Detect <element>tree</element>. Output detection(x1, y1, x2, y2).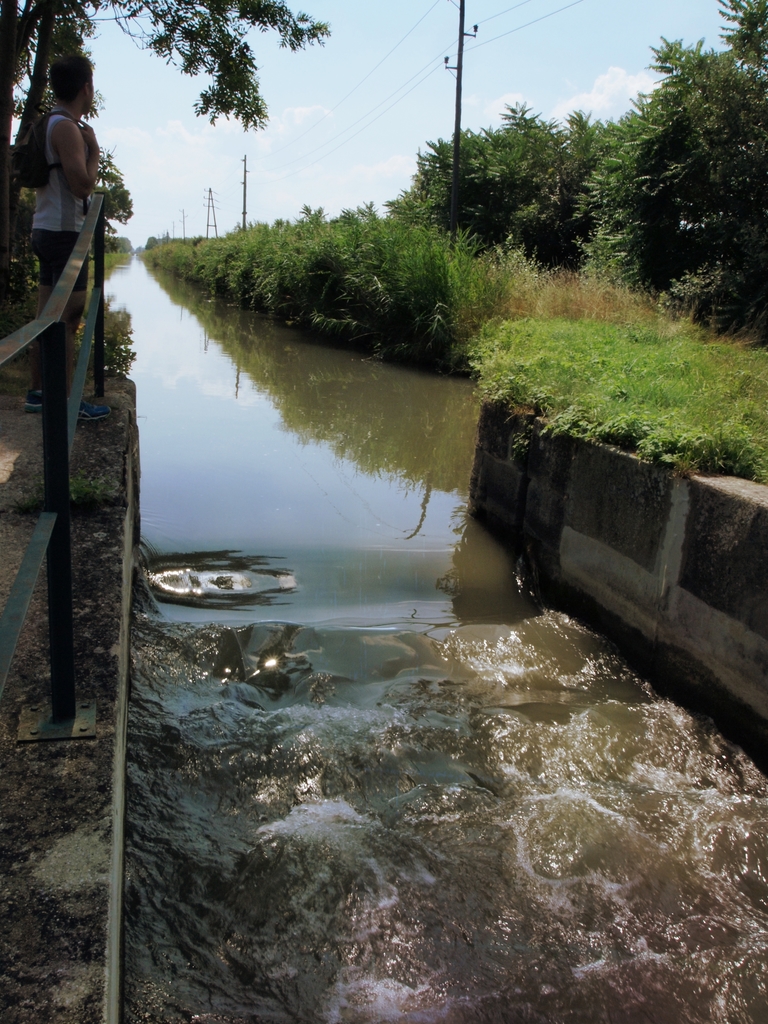
detection(87, 146, 132, 238).
